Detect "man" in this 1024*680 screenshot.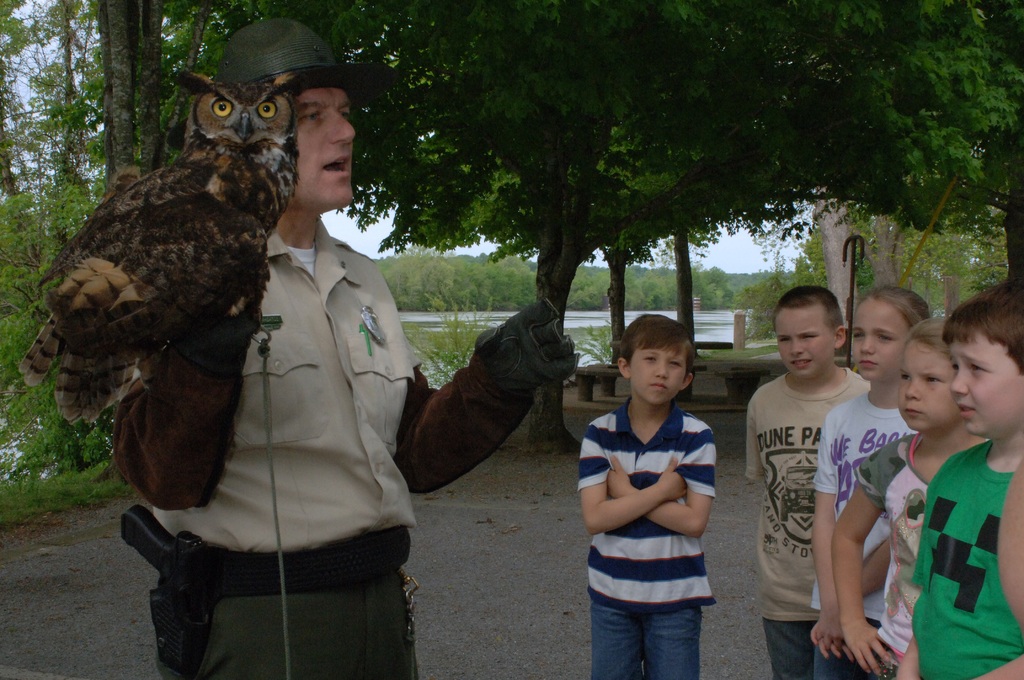
Detection: [25,71,595,637].
